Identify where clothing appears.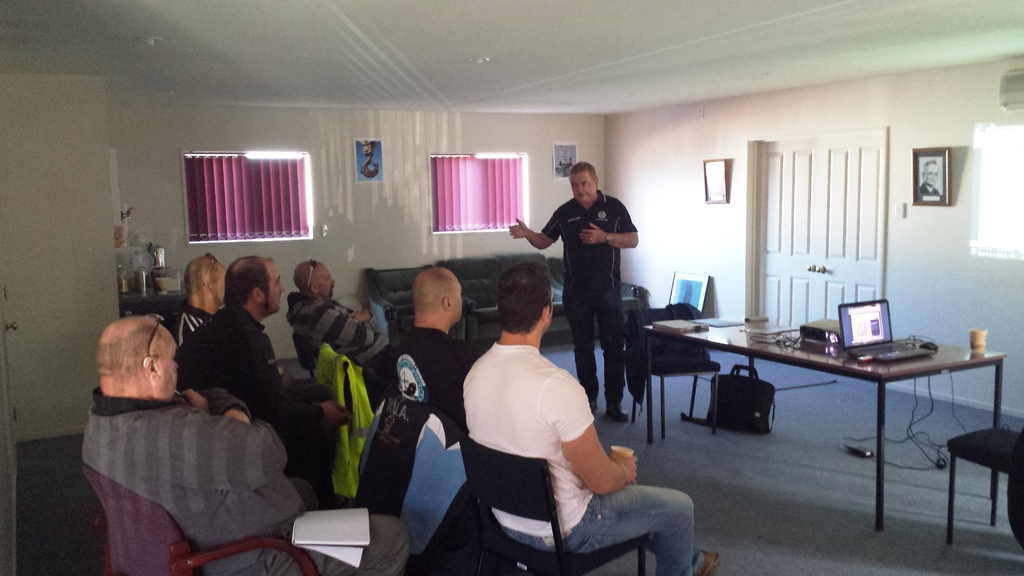
Appears at left=462, top=344, right=703, bottom=575.
